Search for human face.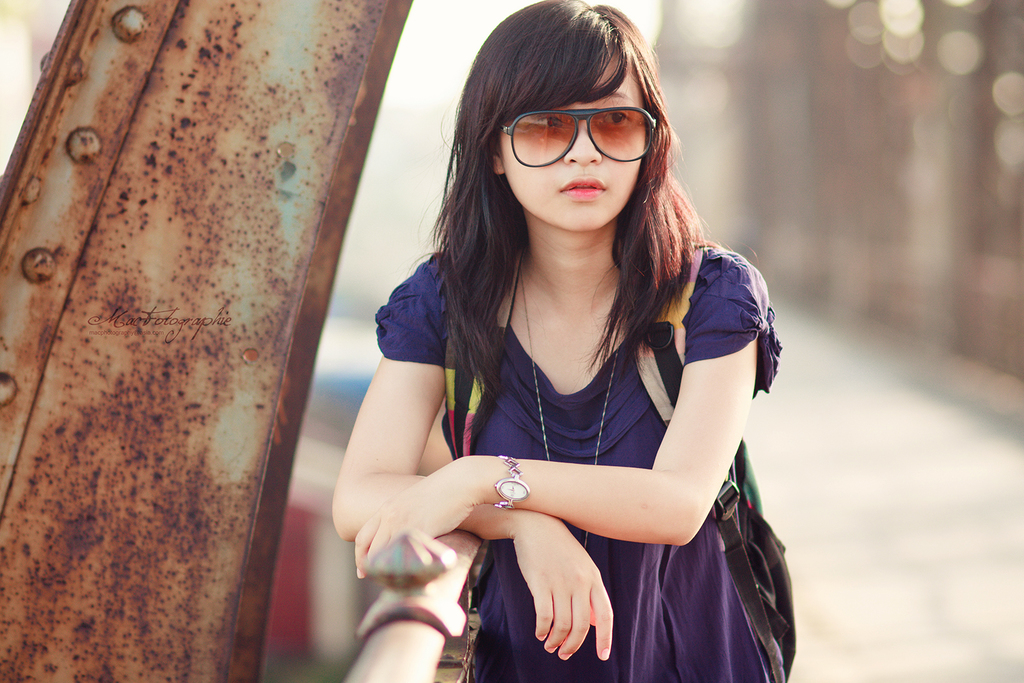
Found at x1=499 y1=49 x2=644 y2=229.
